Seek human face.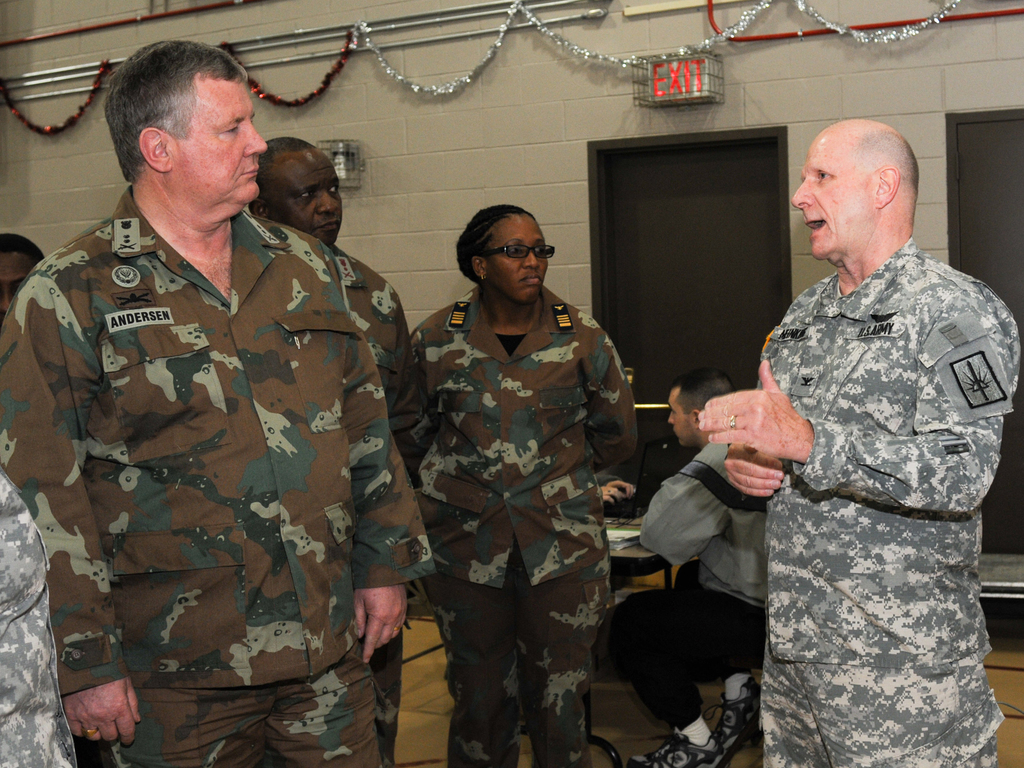
pyautogui.locateOnScreen(0, 244, 39, 312).
